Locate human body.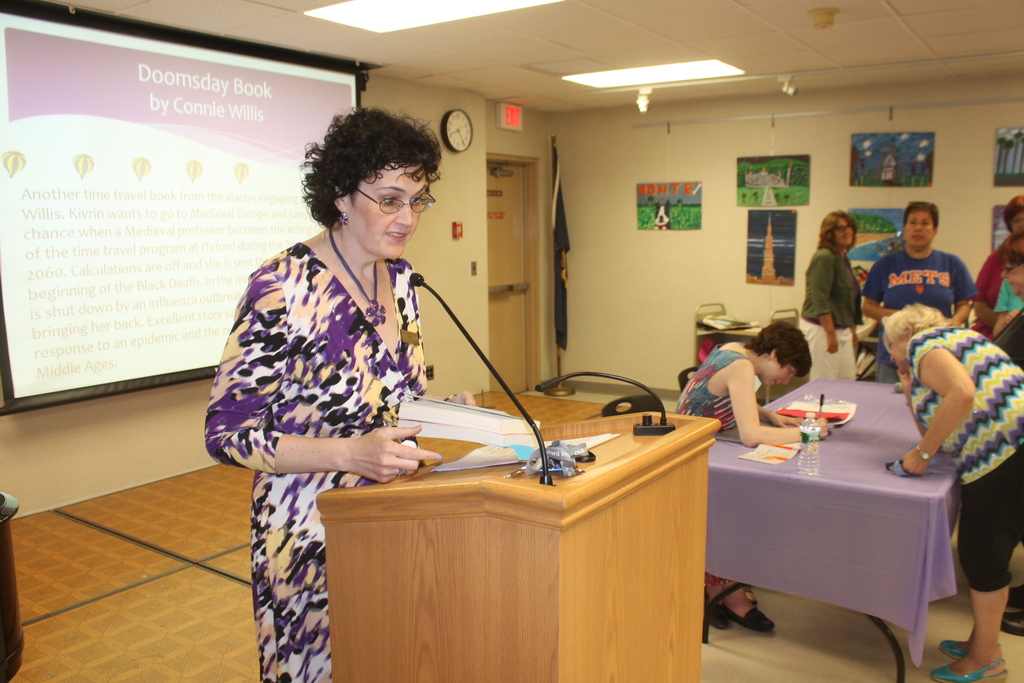
Bounding box: left=676, top=338, right=833, bottom=632.
